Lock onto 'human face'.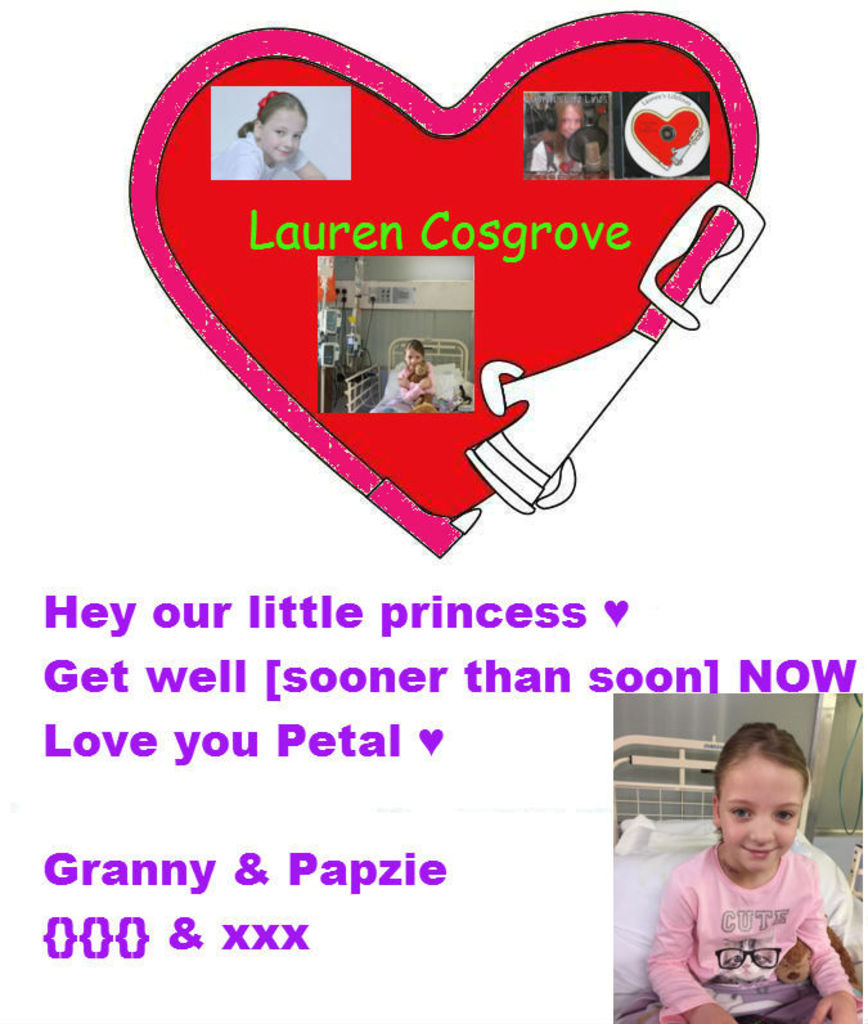
Locked: x1=710, y1=747, x2=824, y2=876.
